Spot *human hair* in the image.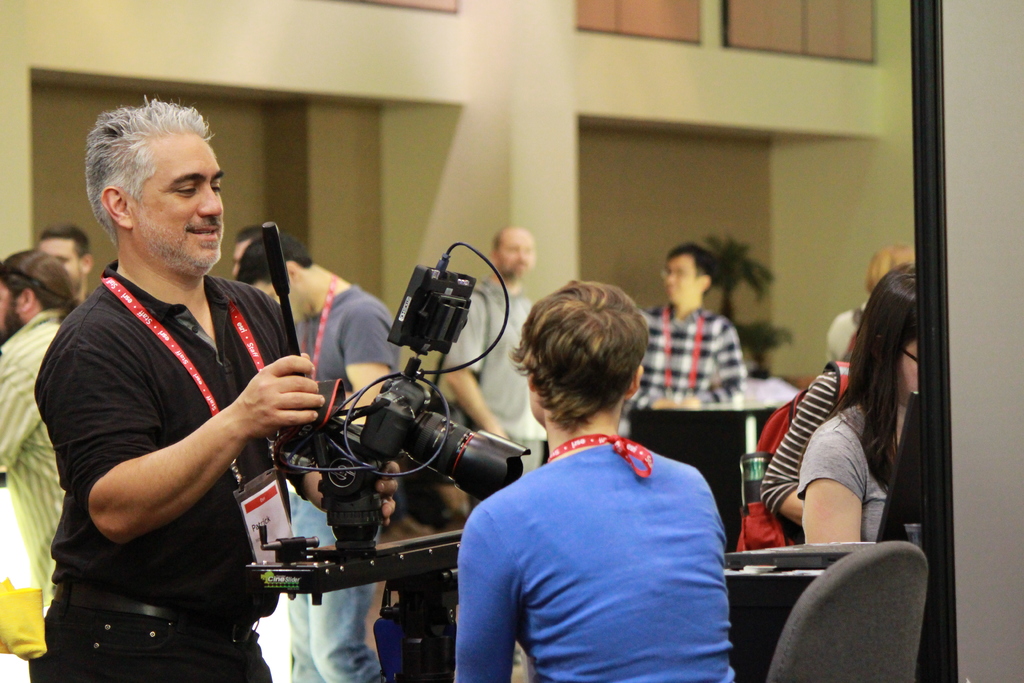
*human hair* found at rect(661, 240, 720, 296).
